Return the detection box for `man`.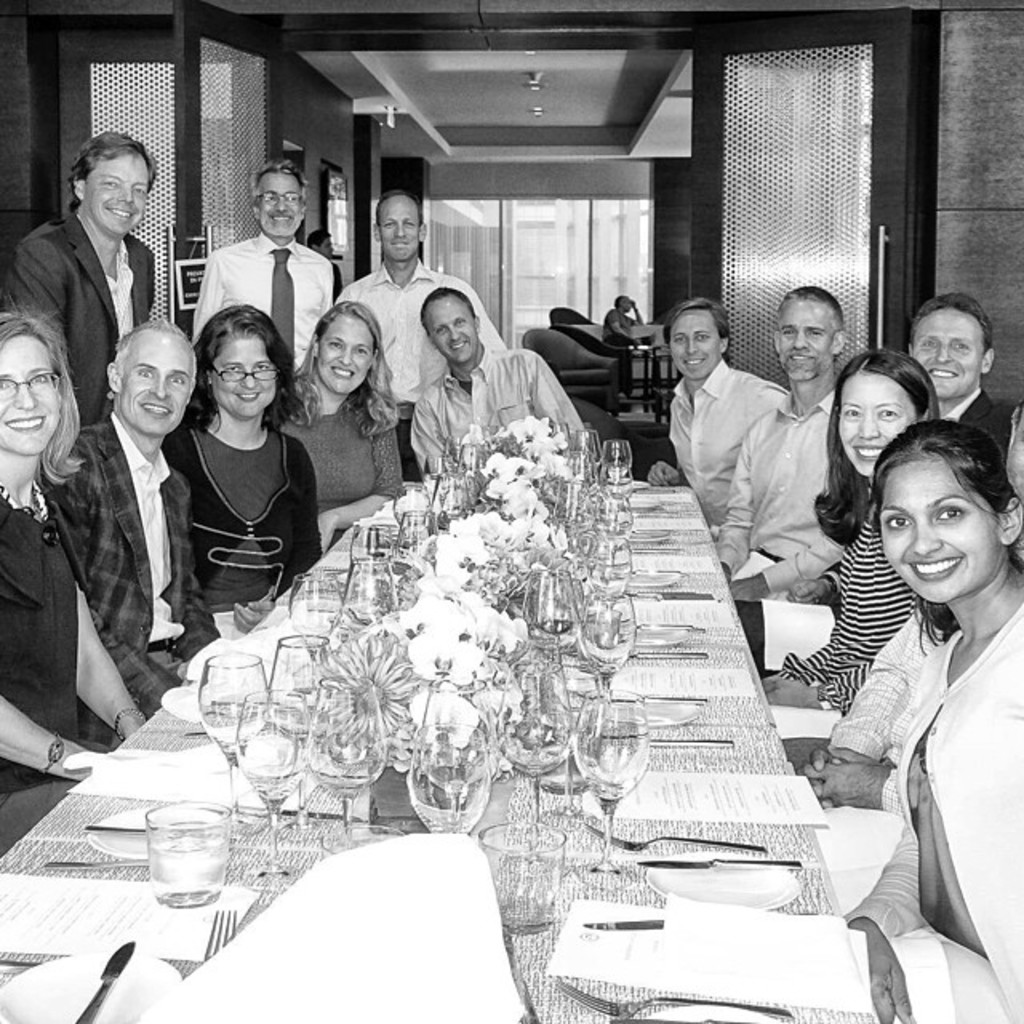
BBox(306, 227, 346, 296).
